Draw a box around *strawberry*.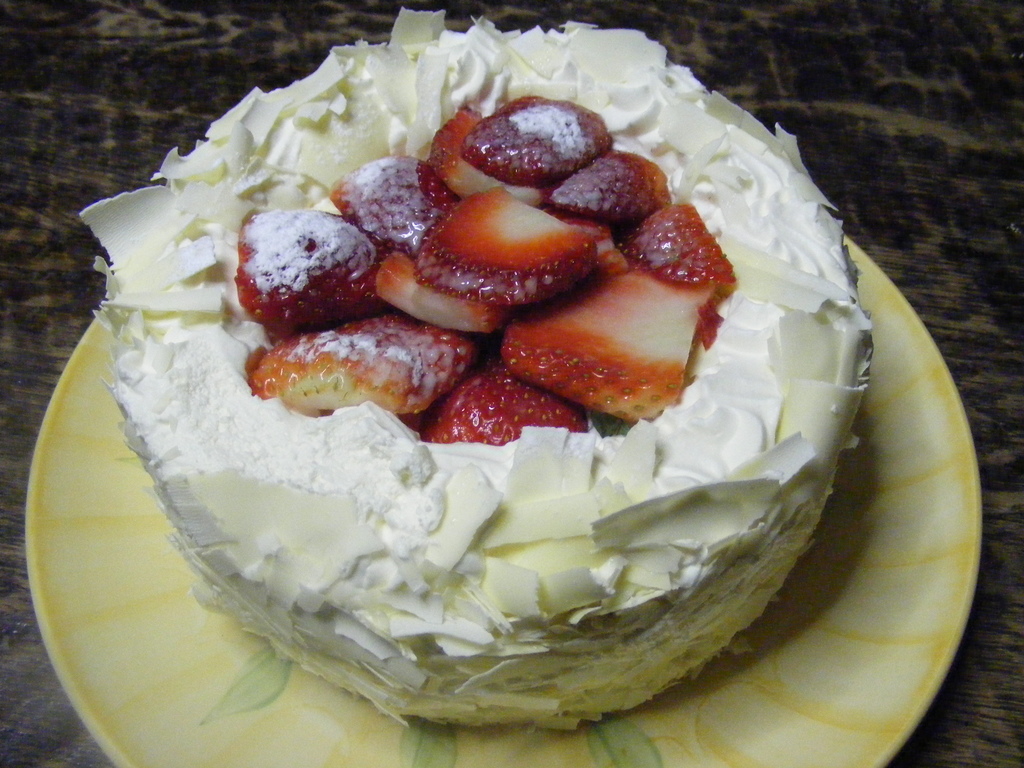
pyautogui.locateOnScreen(237, 307, 477, 414).
